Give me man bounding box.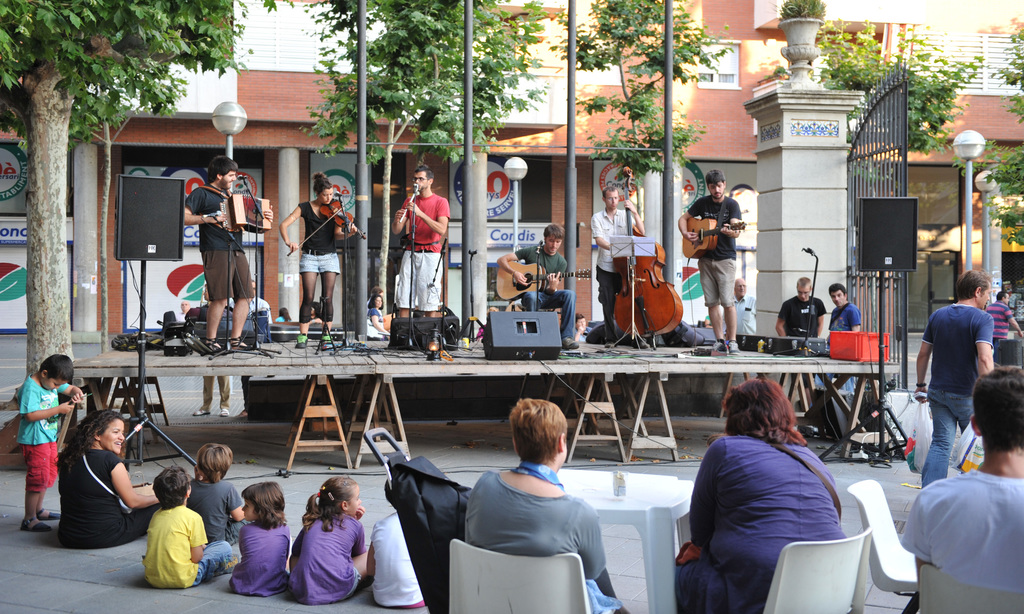
x1=191 y1=283 x2=232 y2=414.
